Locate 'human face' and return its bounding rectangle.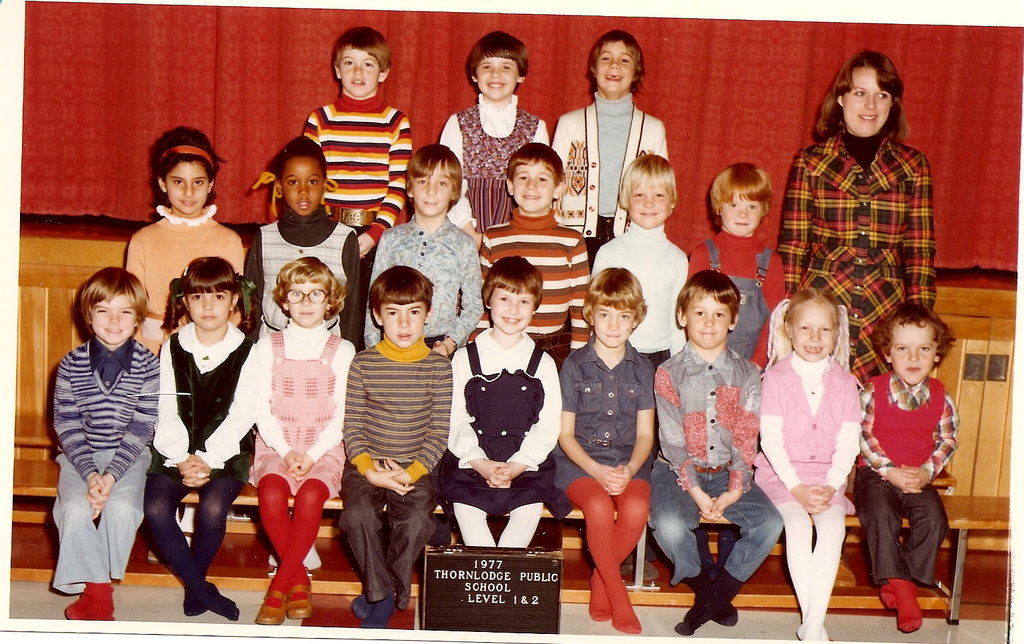
[x1=892, y1=321, x2=935, y2=379].
